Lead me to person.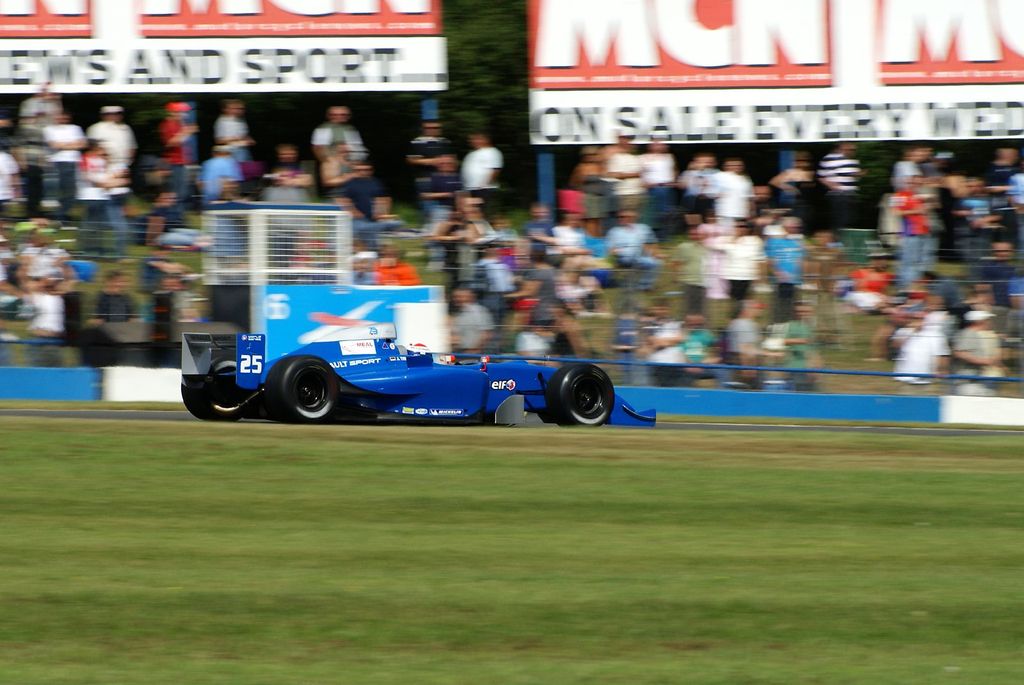
Lead to bbox=(436, 286, 500, 359).
